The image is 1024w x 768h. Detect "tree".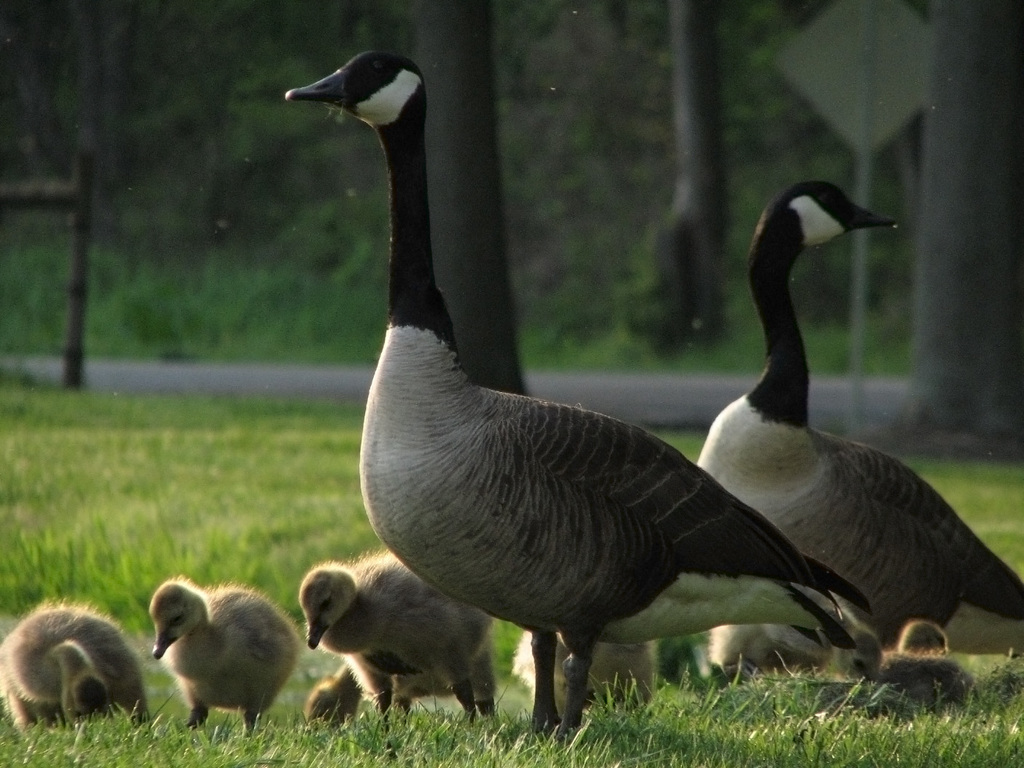
Detection: bbox=(405, 0, 534, 398).
